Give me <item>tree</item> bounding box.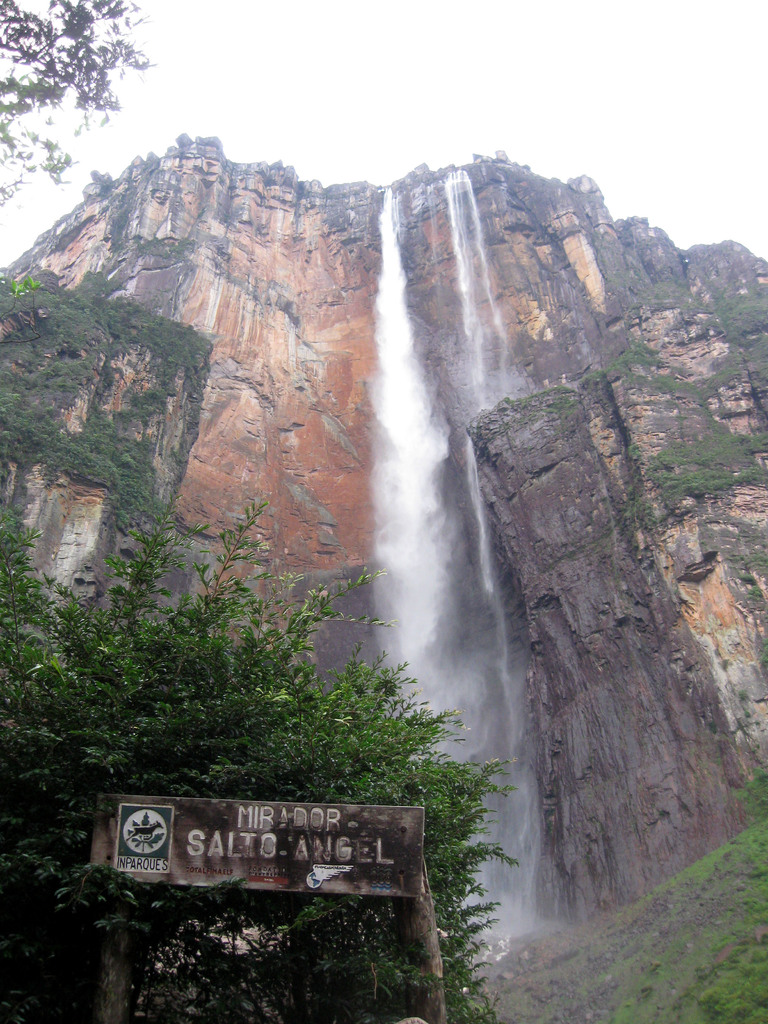
Rect(0, 0, 153, 207).
